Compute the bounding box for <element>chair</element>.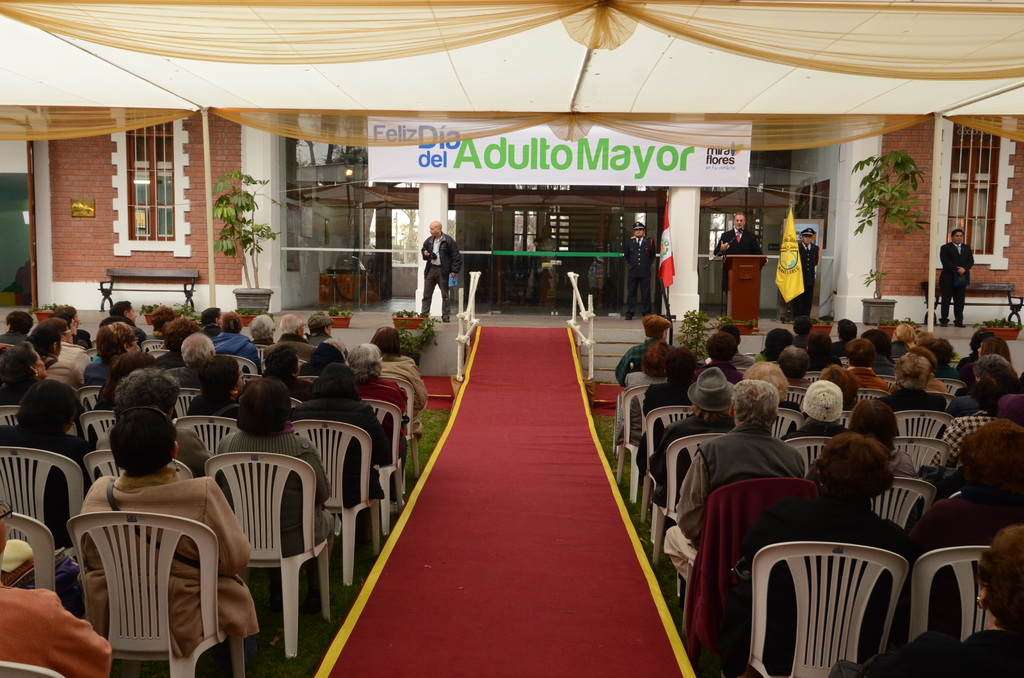
x1=0 y1=444 x2=84 y2=557.
